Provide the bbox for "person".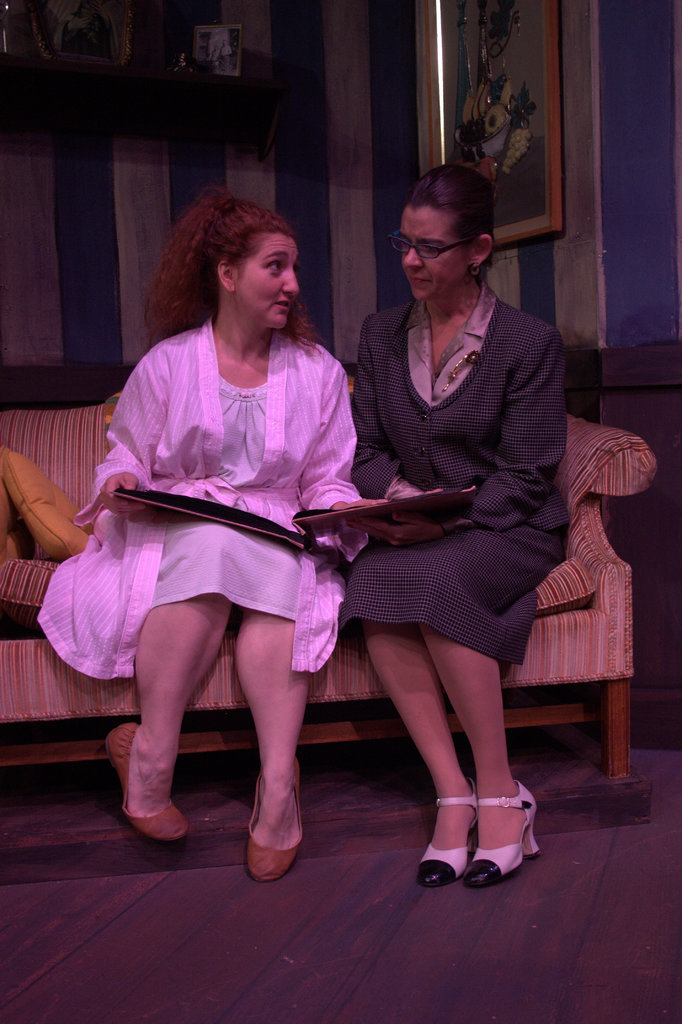
291 152 588 883.
